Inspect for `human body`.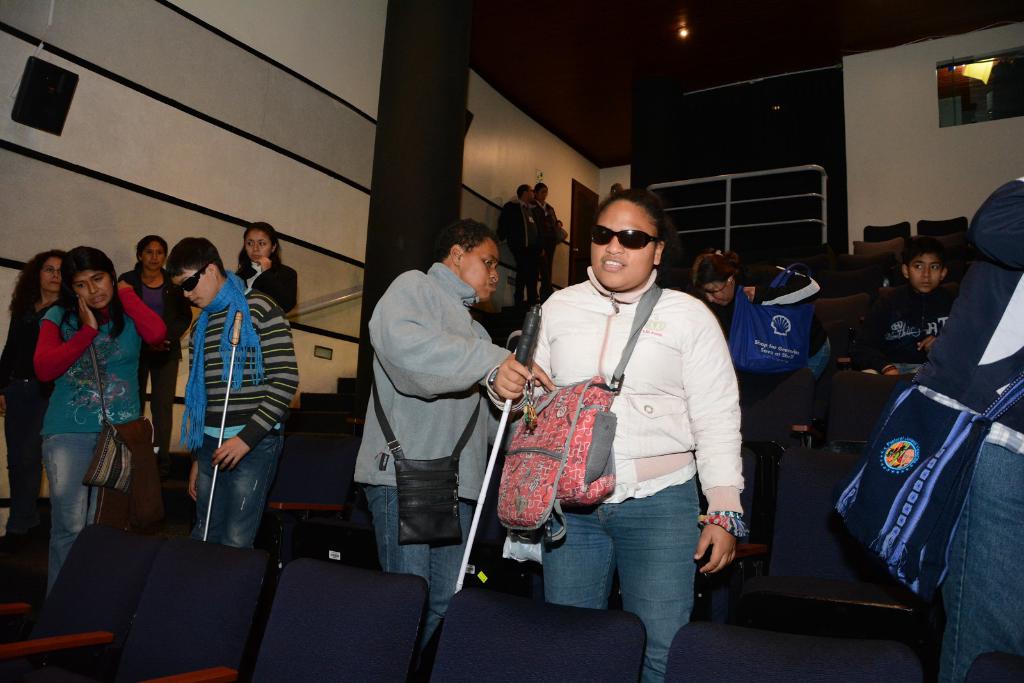
Inspection: left=120, top=232, right=196, bottom=454.
